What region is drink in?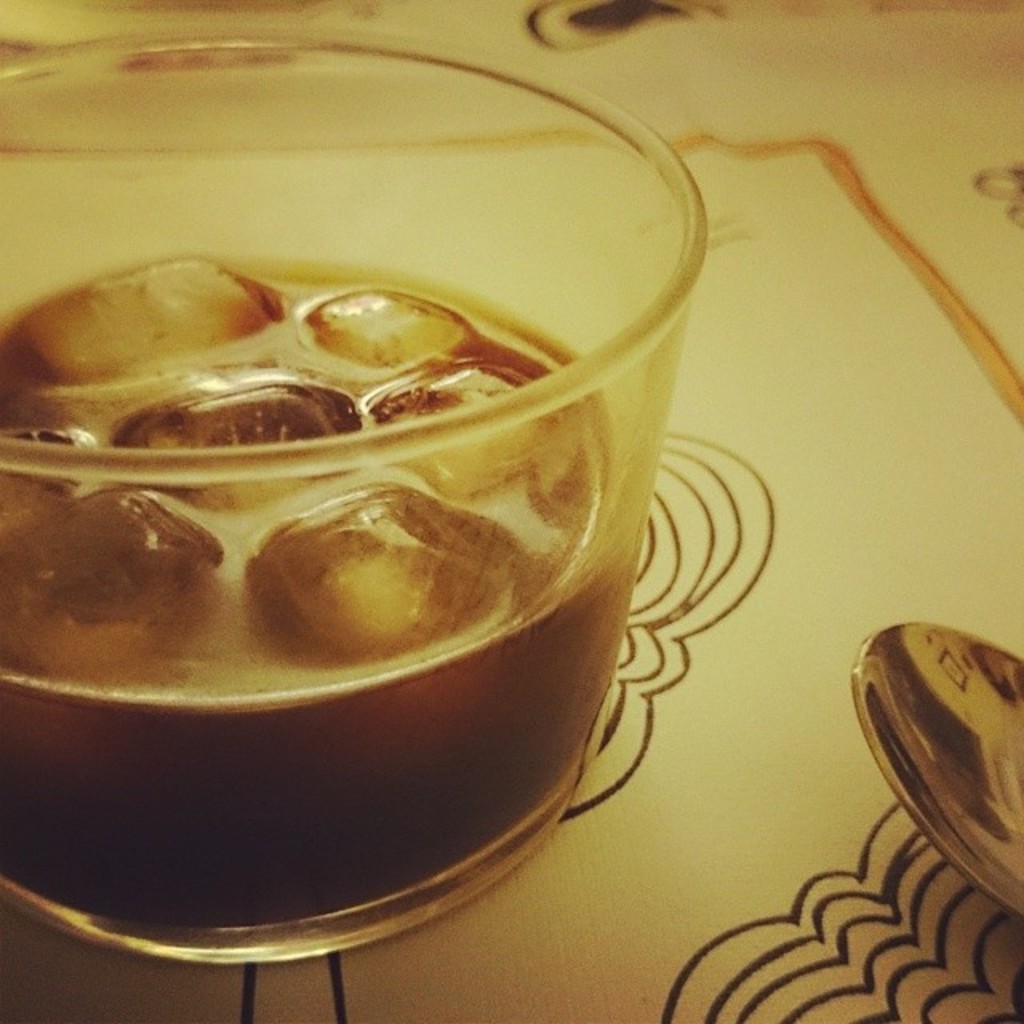
x1=0 y1=262 x2=637 y2=920.
